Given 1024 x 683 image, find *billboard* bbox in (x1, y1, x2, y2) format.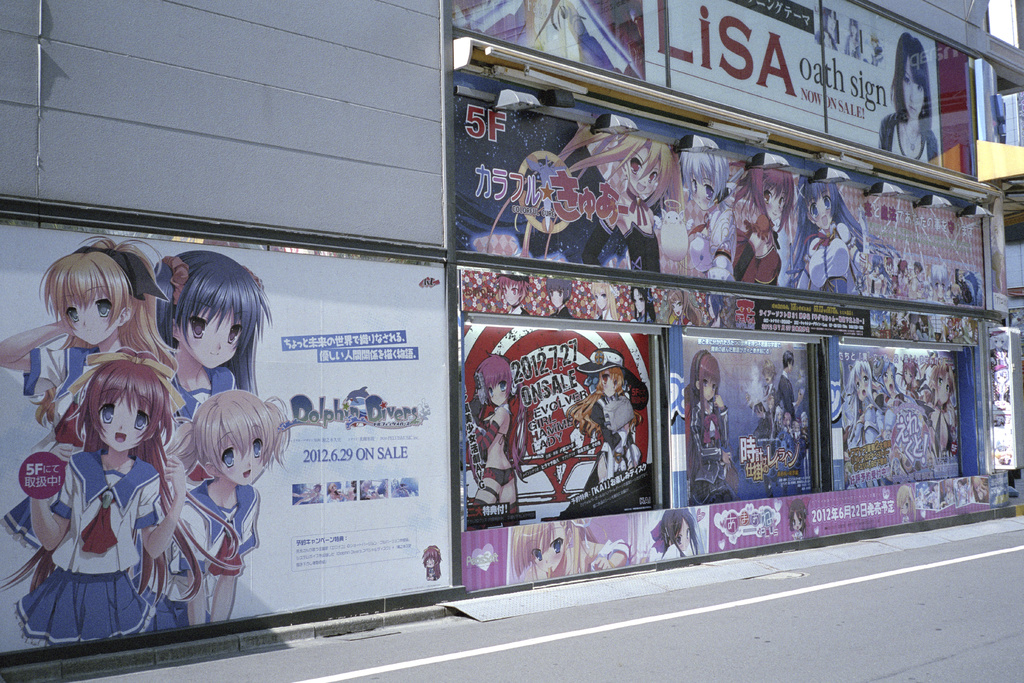
(0, 224, 454, 655).
